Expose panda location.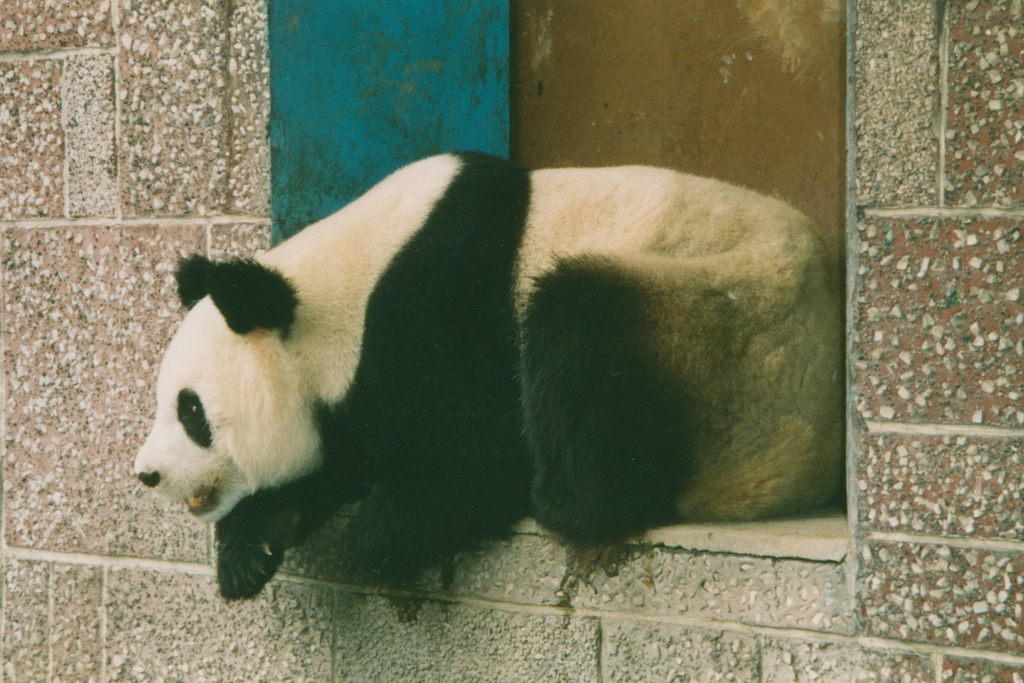
Exposed at (135,148,845,602).
